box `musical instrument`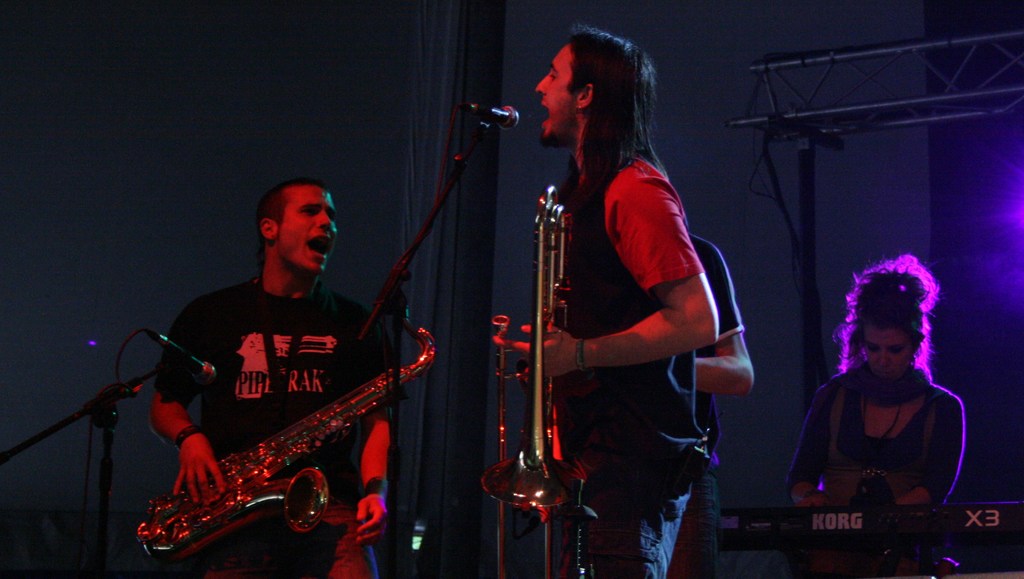
left=715, top=502, right=1023, bottom=555
